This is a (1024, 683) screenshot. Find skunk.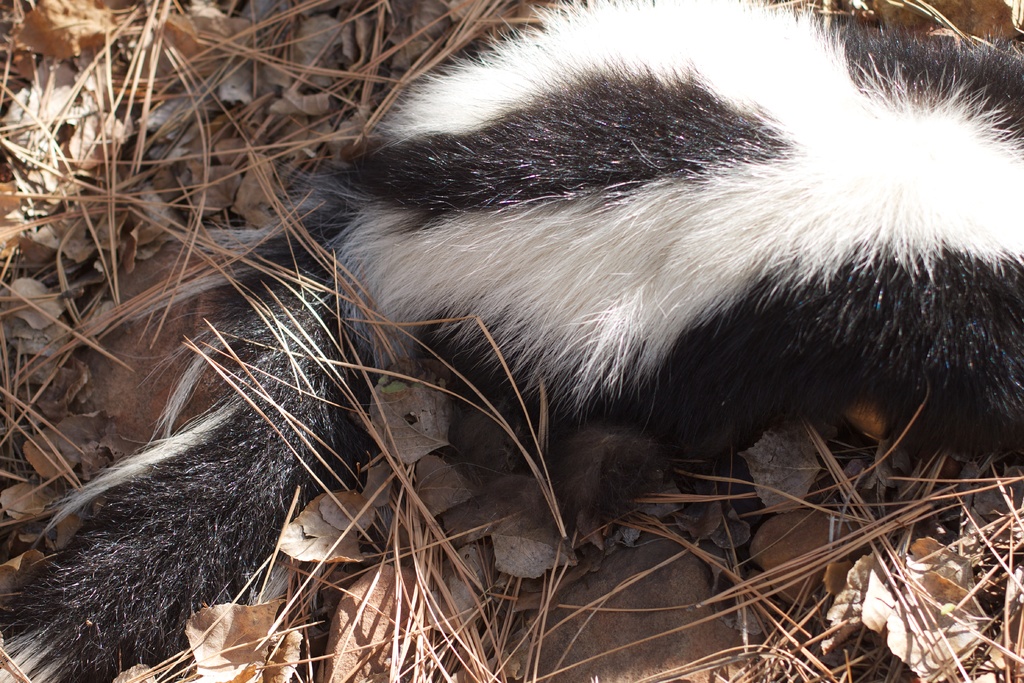
Bounding box: <region>0, 0, 1023, 682</region>.
